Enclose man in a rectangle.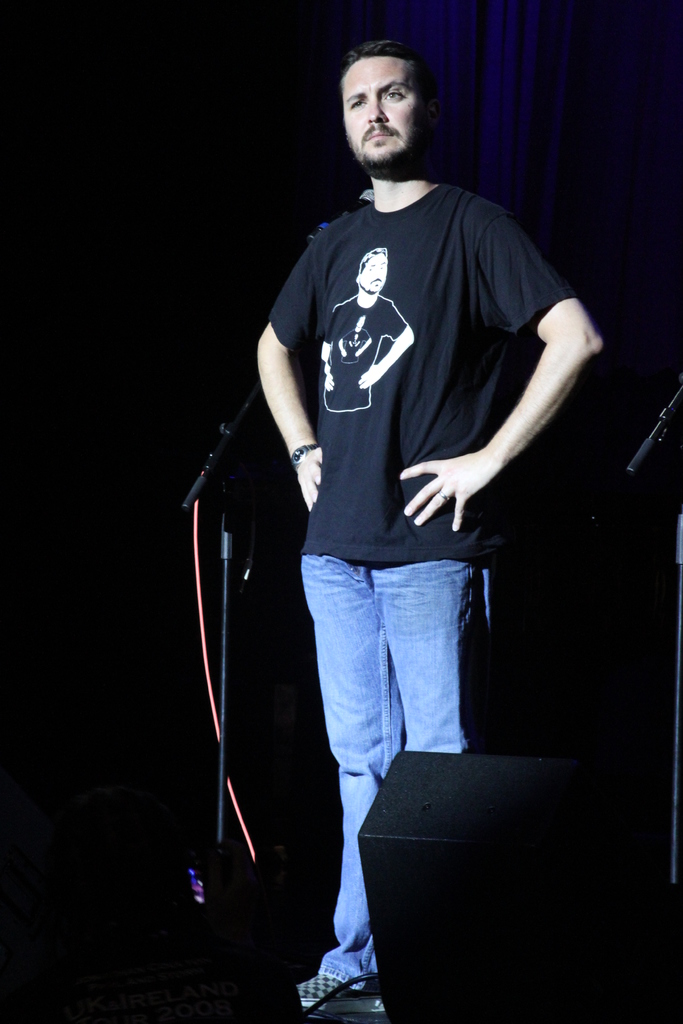
Rect(215, 33, 584, 963).
